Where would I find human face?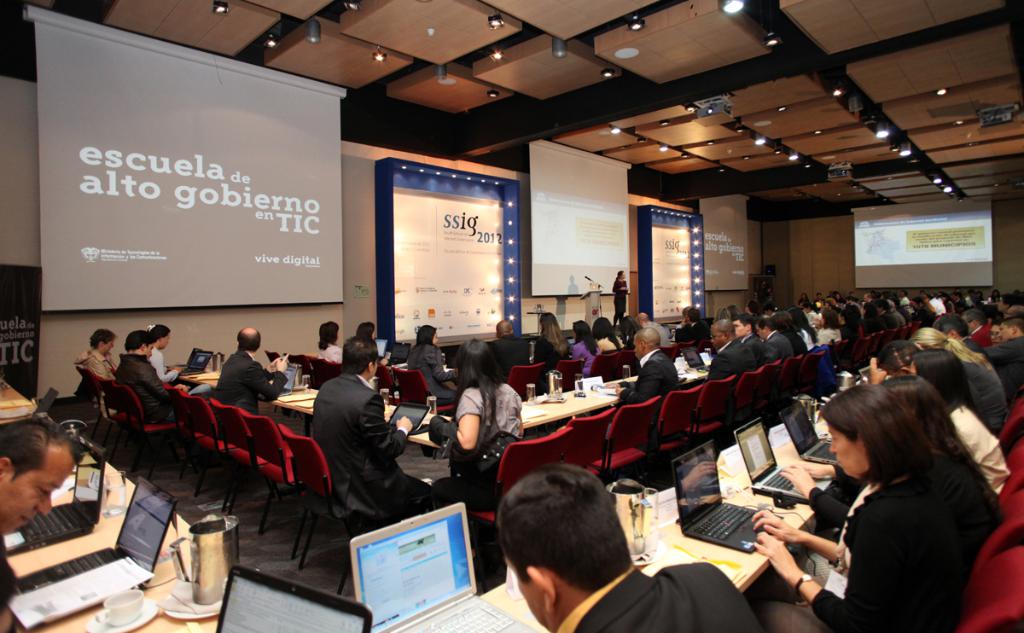
At [left=634, top=338, right=642, bottom=359].
